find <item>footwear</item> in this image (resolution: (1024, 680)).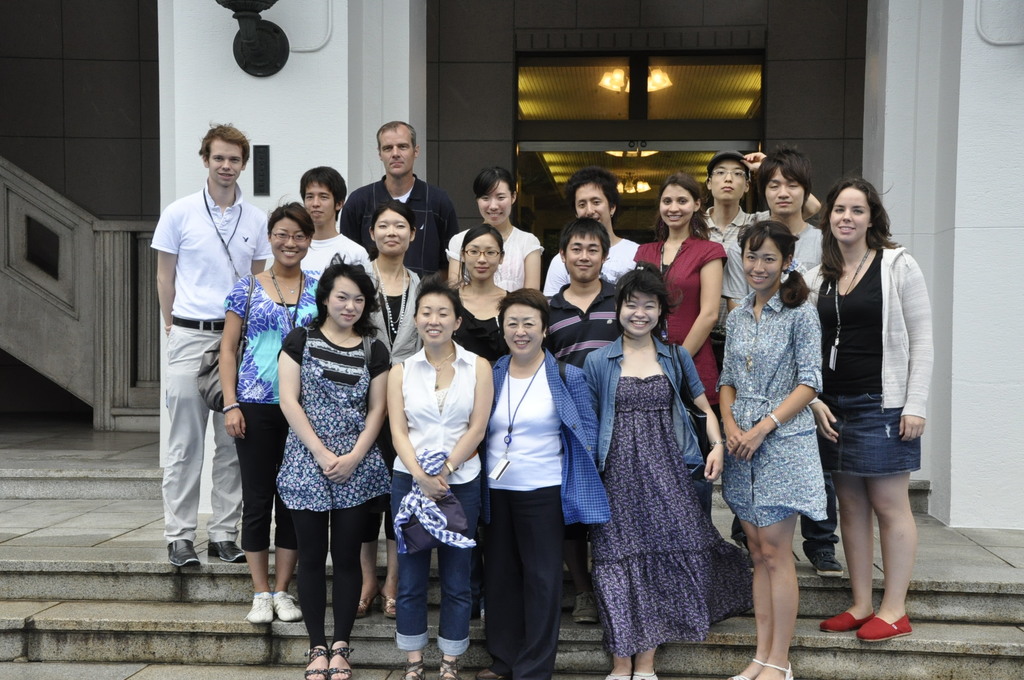
box(161, 531, 197, 571).
